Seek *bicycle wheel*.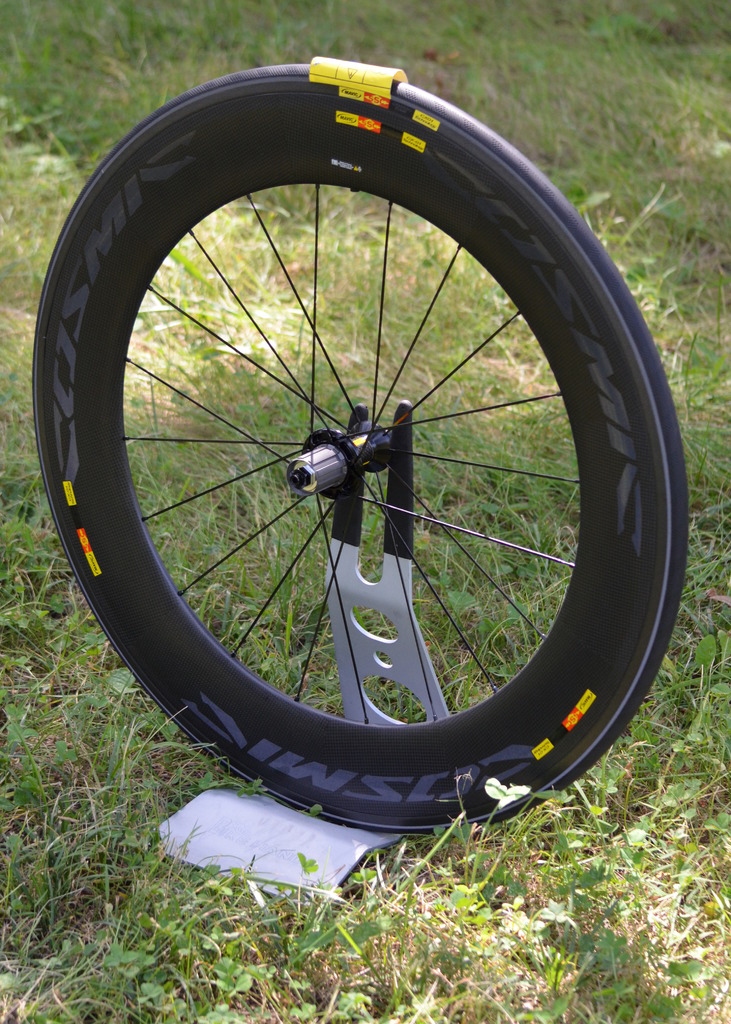
box=[29, 50, 692, 841].
